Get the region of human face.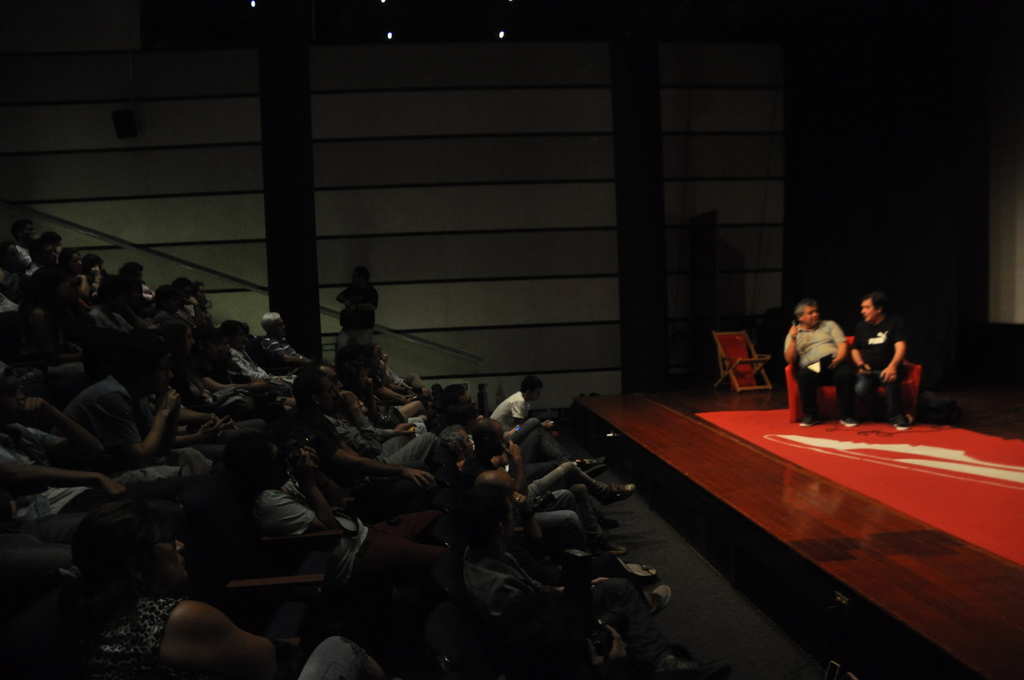
bbox(23, 223, 35, 242).
